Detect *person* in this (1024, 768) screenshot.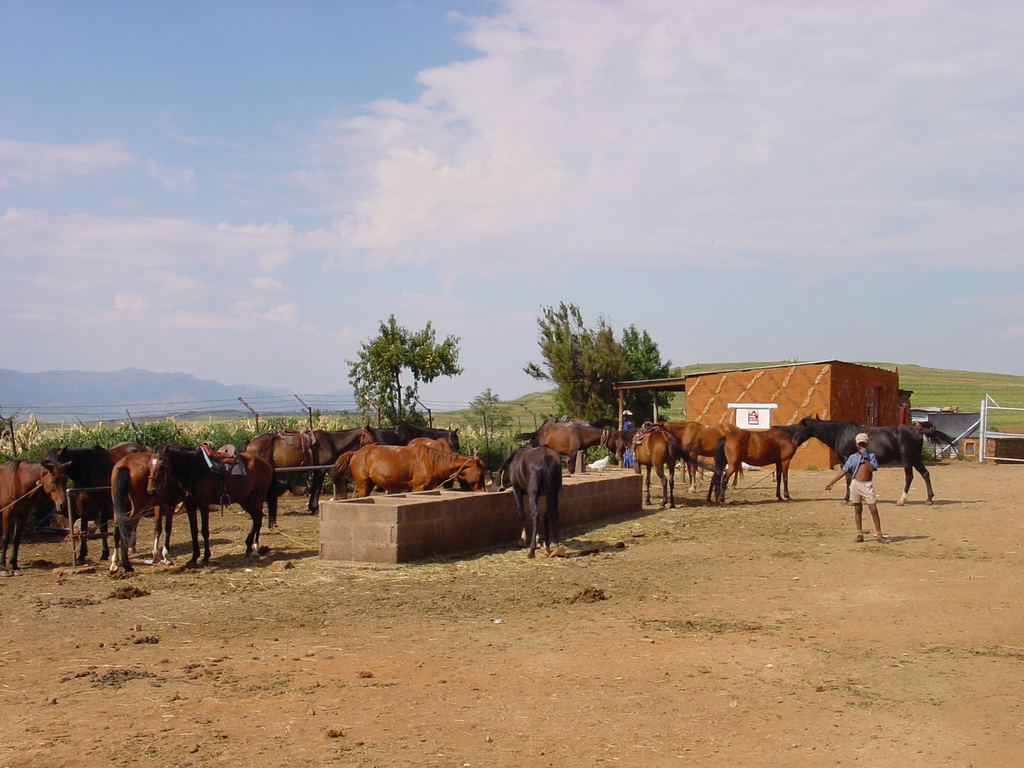
Detection: 819:432:890:541.
